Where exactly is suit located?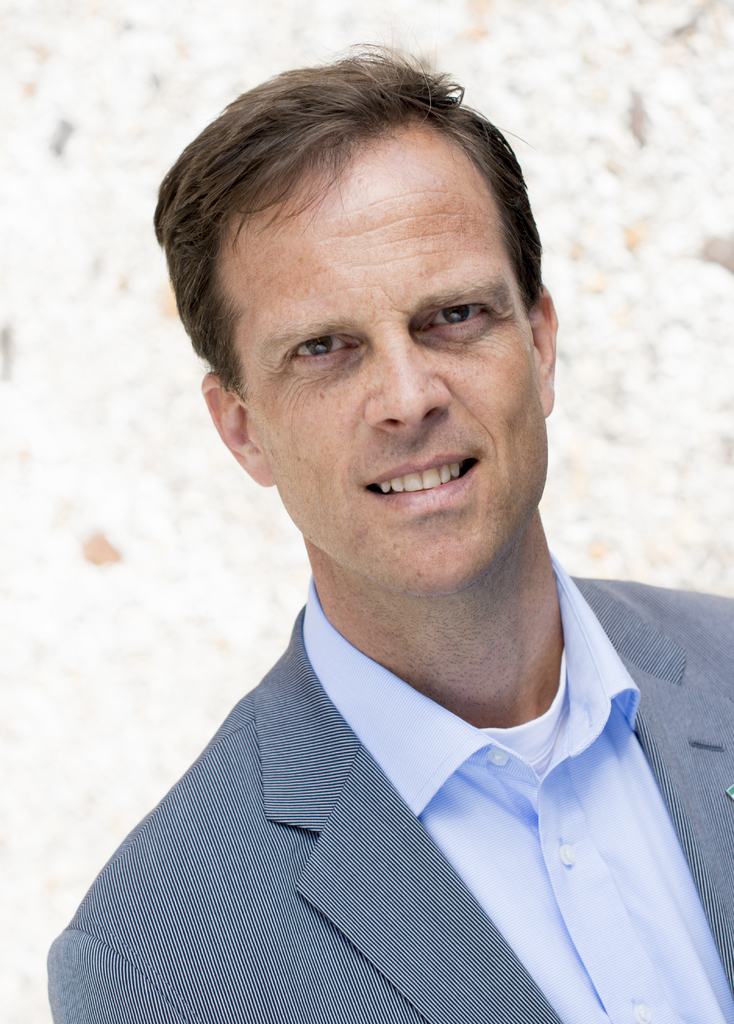
Its bounding box is <bbox>26, 611, 715, 1006</bbox>.
